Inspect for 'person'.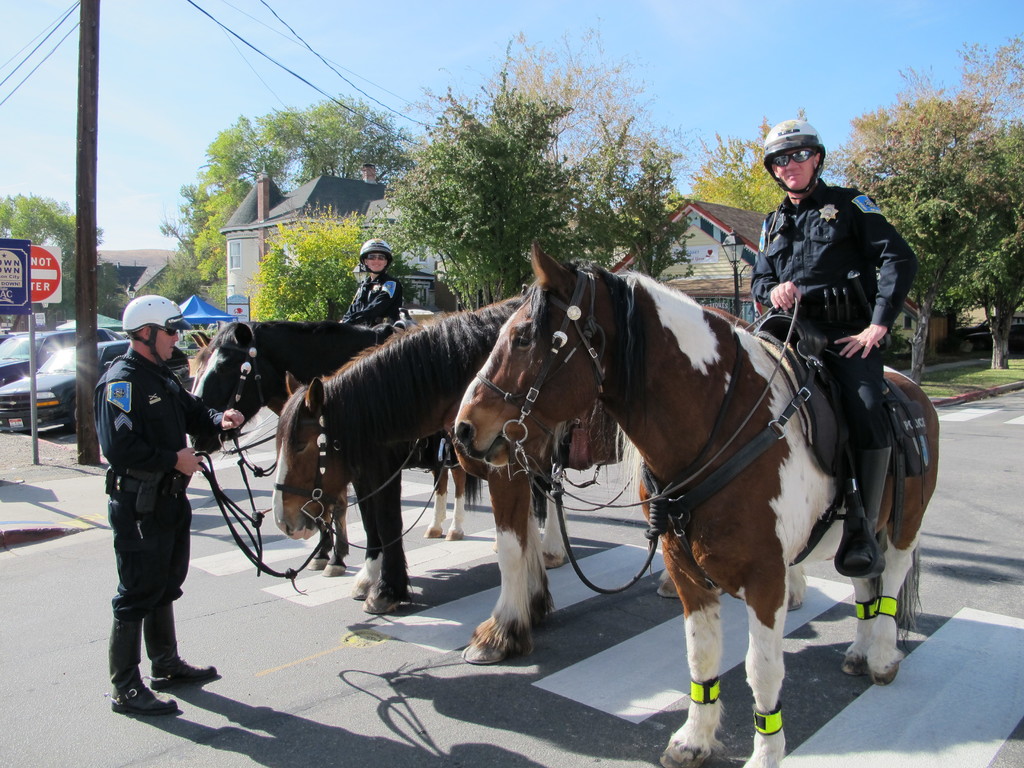
Inspection: left=749, top=120, right=918, bottom=578.
